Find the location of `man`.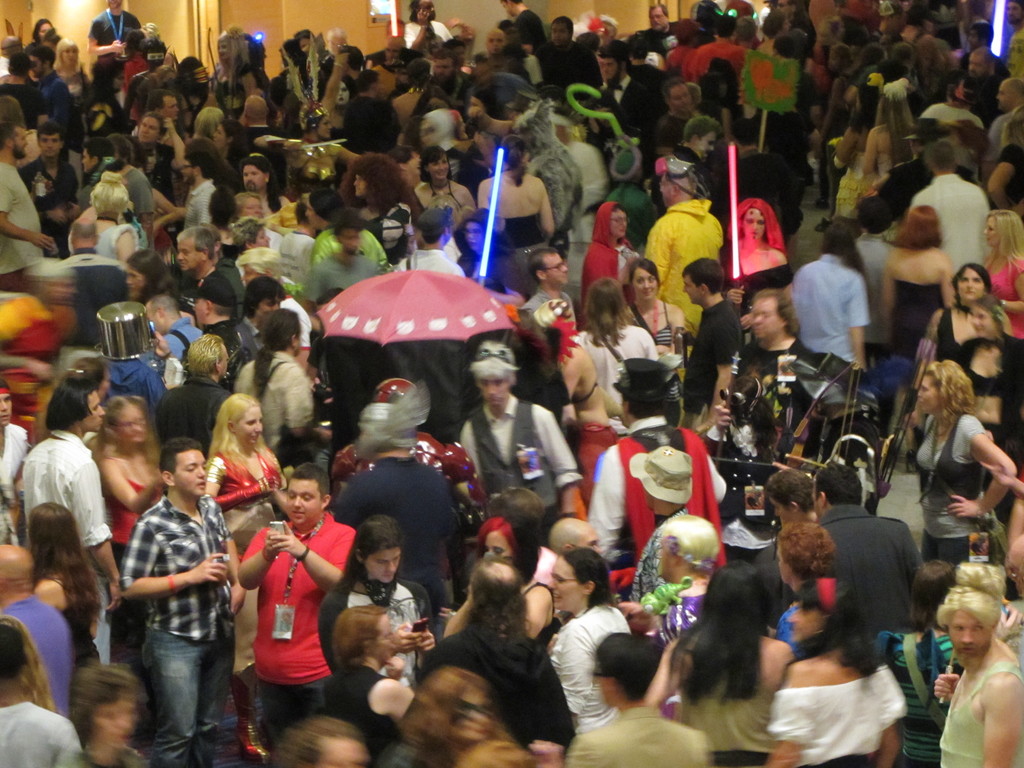
Location: {"left": 340, "top": 404, "right": 467, "bottom": 642}.
